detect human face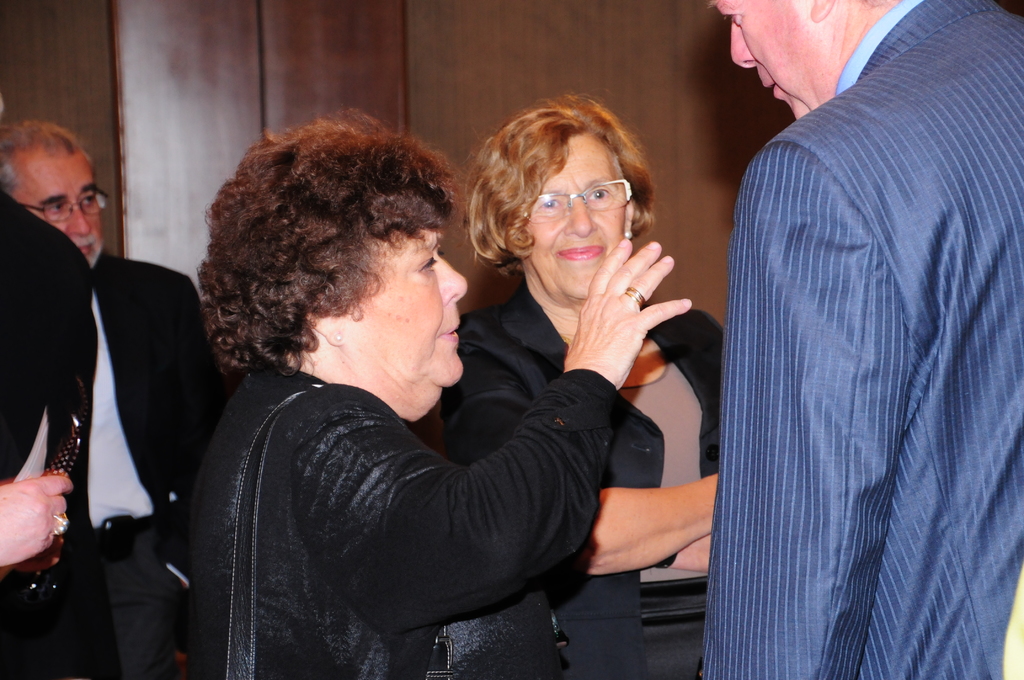
[342, 232, 467, 385]
